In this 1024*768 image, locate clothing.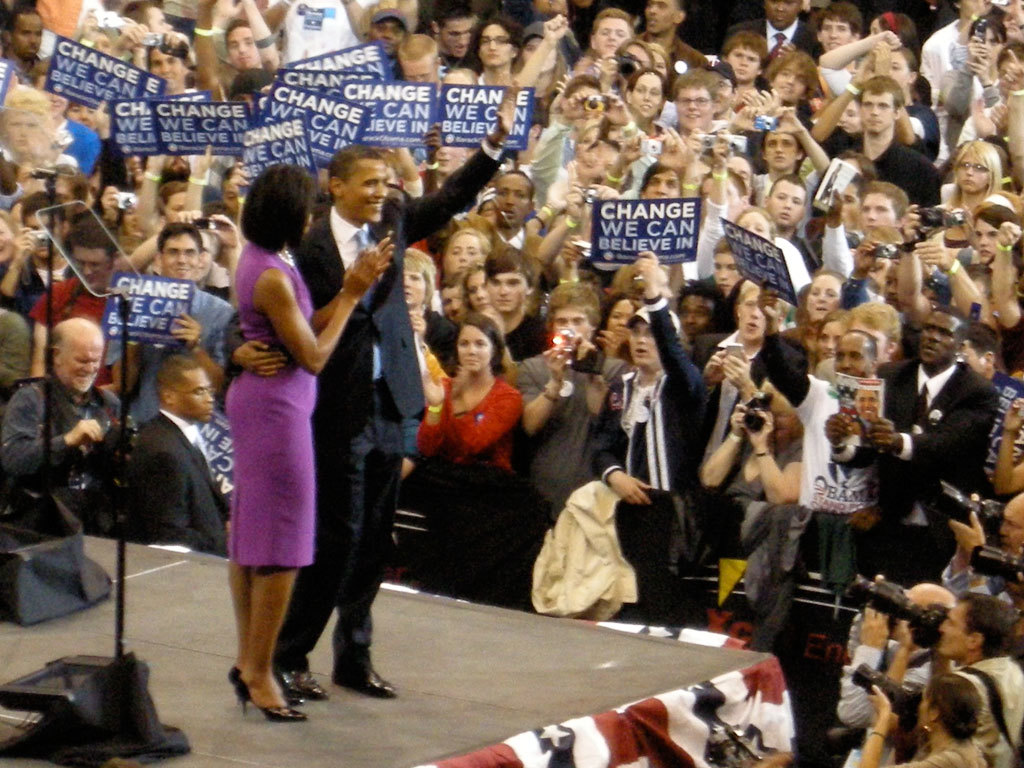
Bounding box: region(761, 330, 894, 620).
